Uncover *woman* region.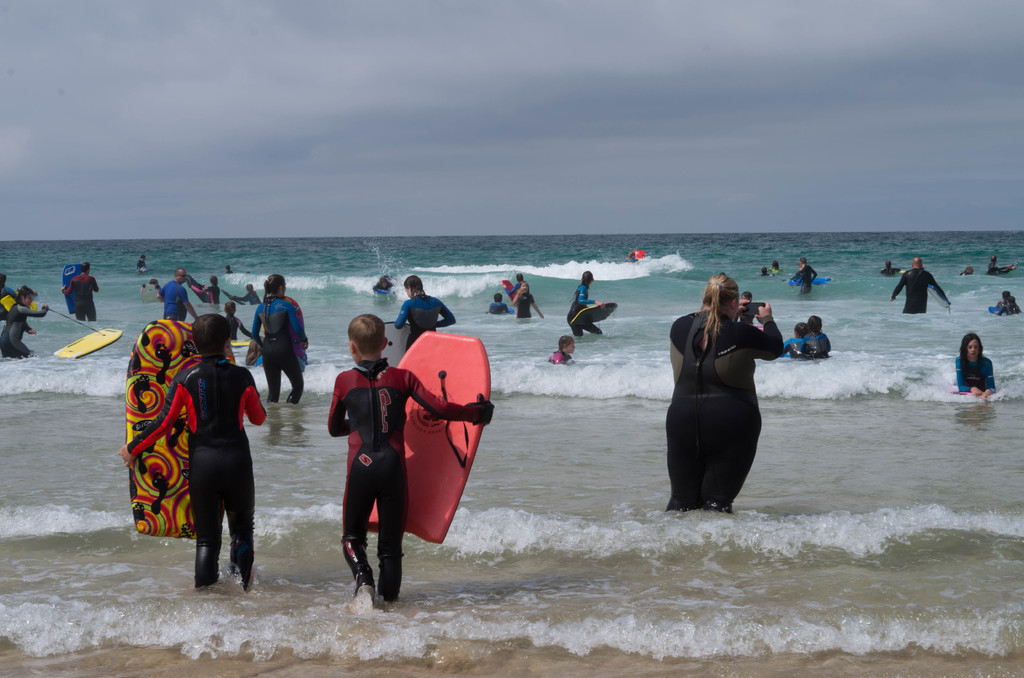
Uncovered: (left=954, top=334, right=998, bottom=398).
